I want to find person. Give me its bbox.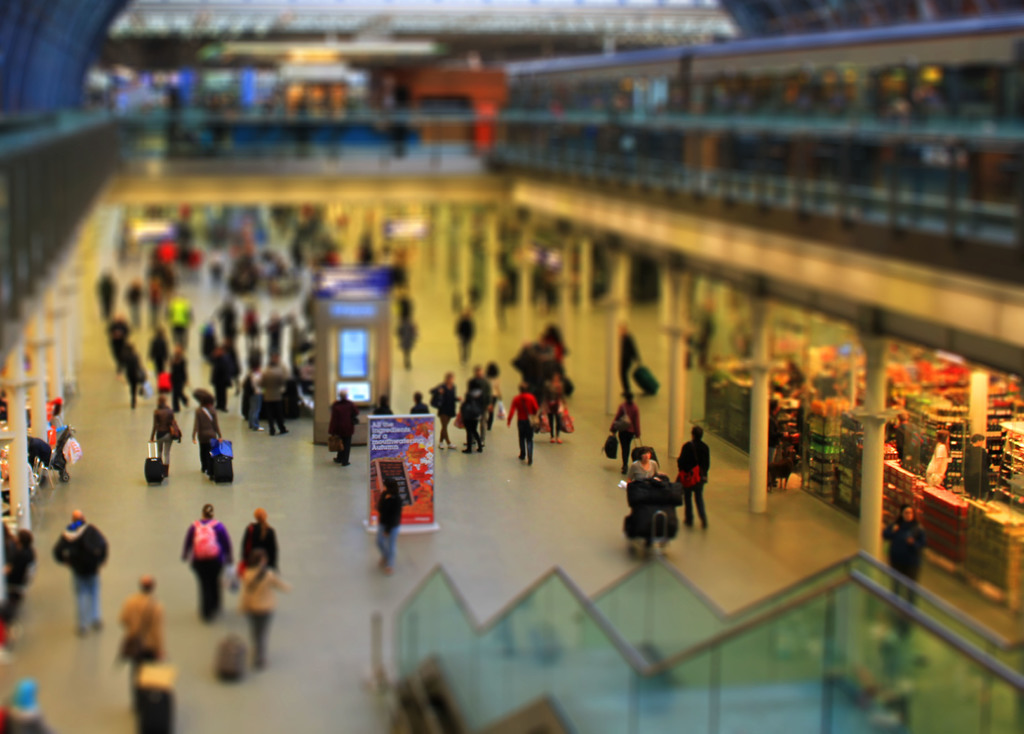
[242,509,276,564].
